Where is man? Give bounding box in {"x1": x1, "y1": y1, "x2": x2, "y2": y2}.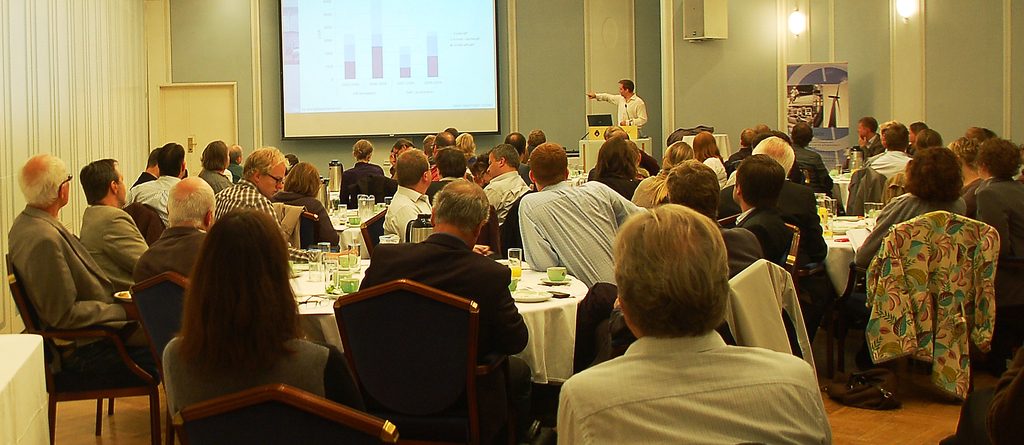
{"x1": 73, "y1": 161, "x2": 152, "y2": 282}.
